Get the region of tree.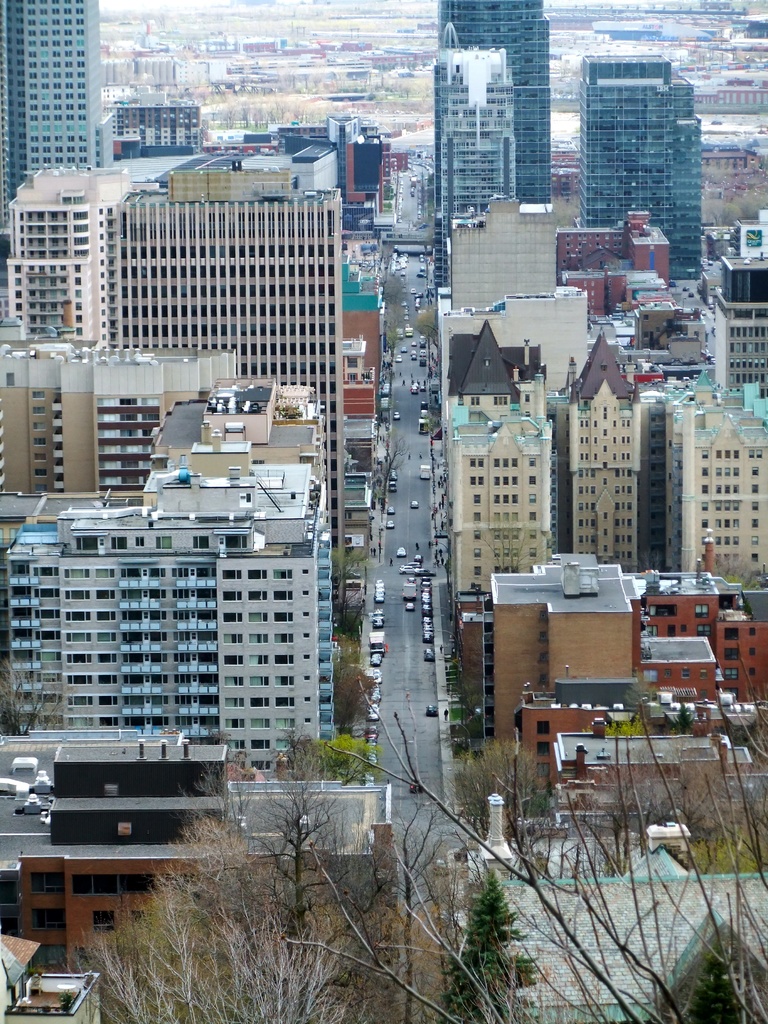
left=0, top=653, right=76, bottom=742.
